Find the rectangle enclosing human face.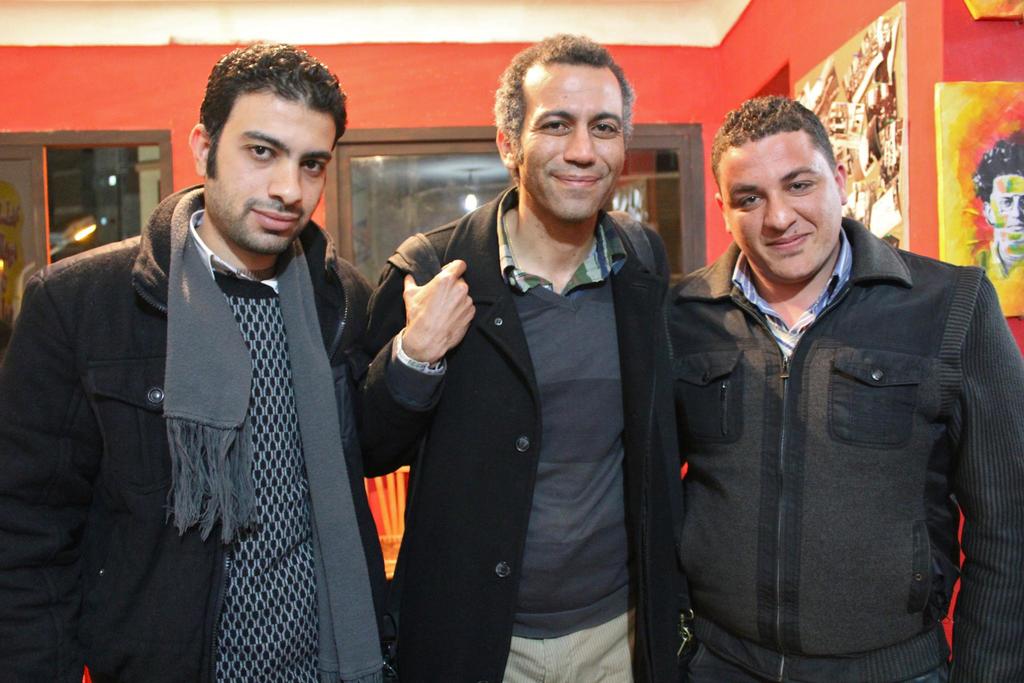
l=719, t=131, r=838, b=281.
